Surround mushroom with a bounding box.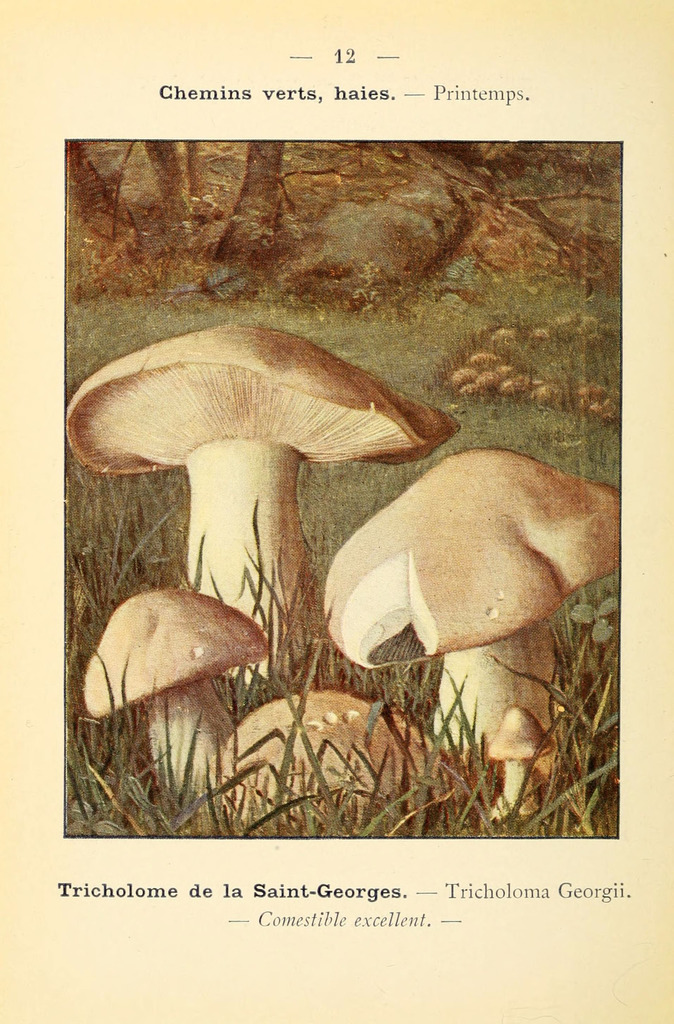
crop(200, 688, 459, 819).
